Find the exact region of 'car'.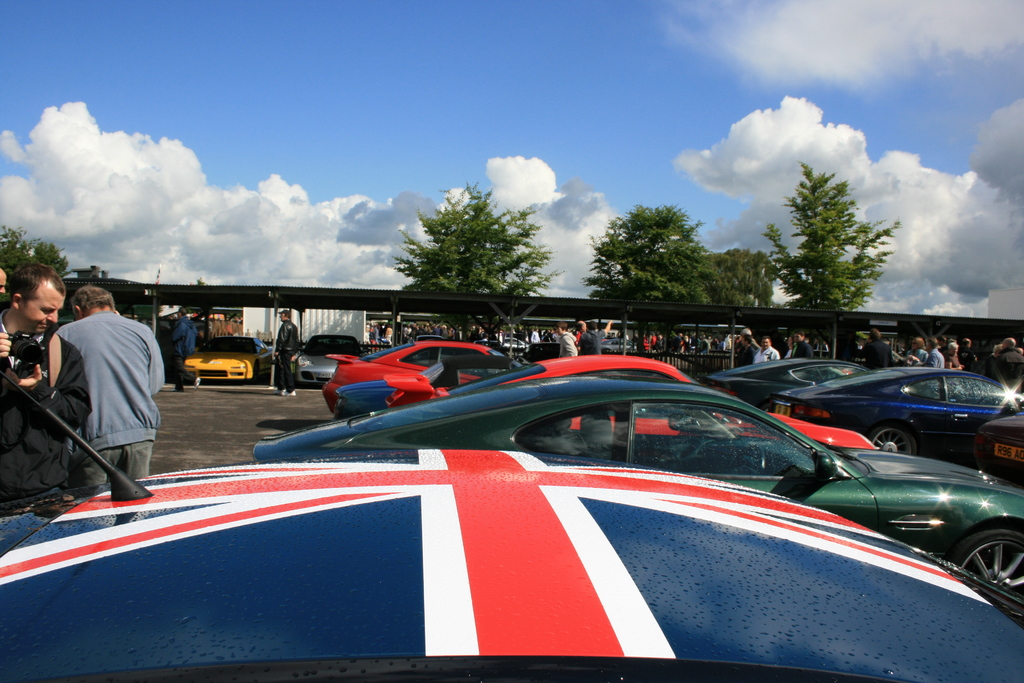
Exact region: <box>294,331,371,390</box>.
